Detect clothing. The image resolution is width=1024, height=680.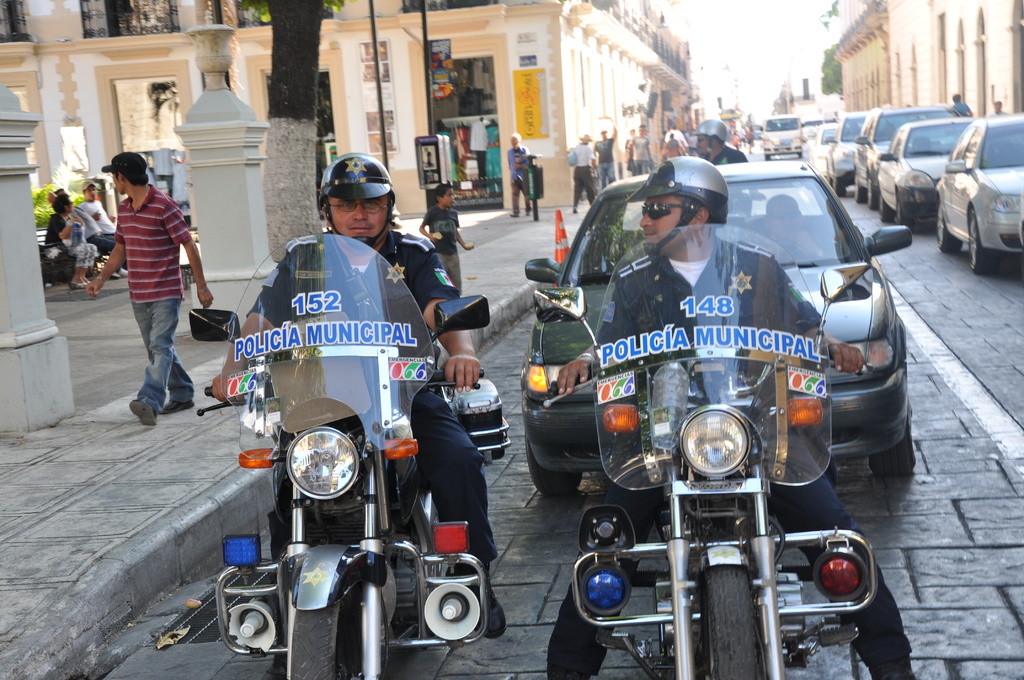
crop(424, 196, 454, 281).
